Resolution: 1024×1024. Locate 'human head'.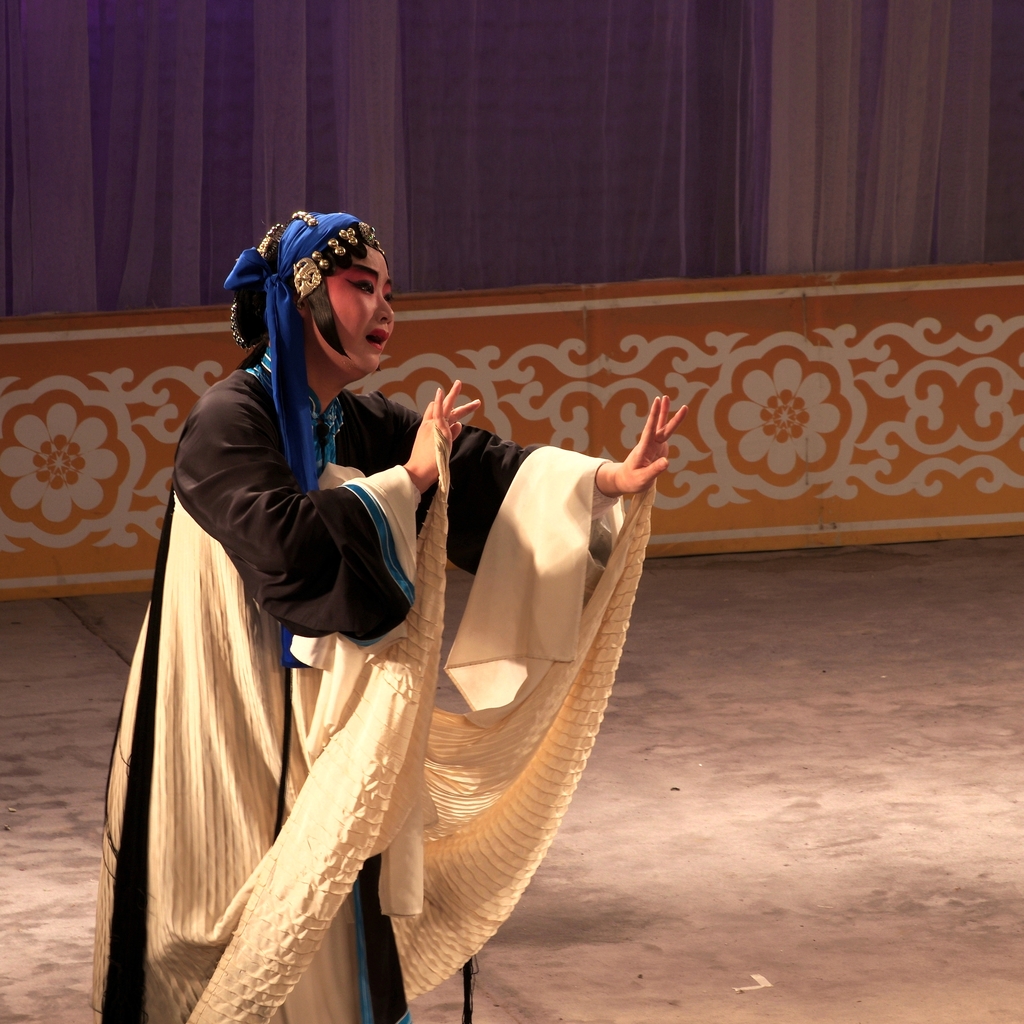
<region>216, 200, 412, 394</region>.
